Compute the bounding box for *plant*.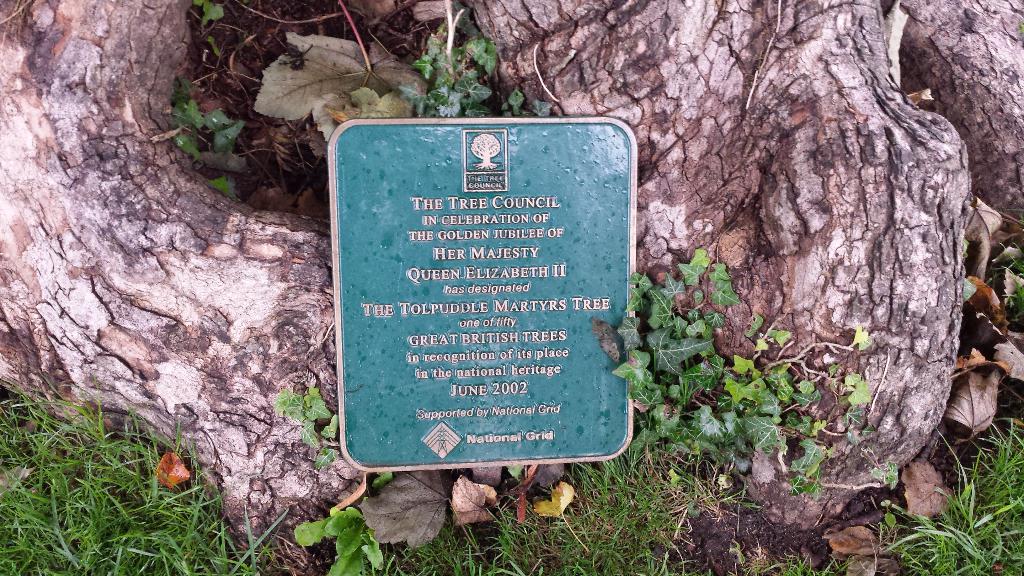
box(366, 460, 442, 554).
